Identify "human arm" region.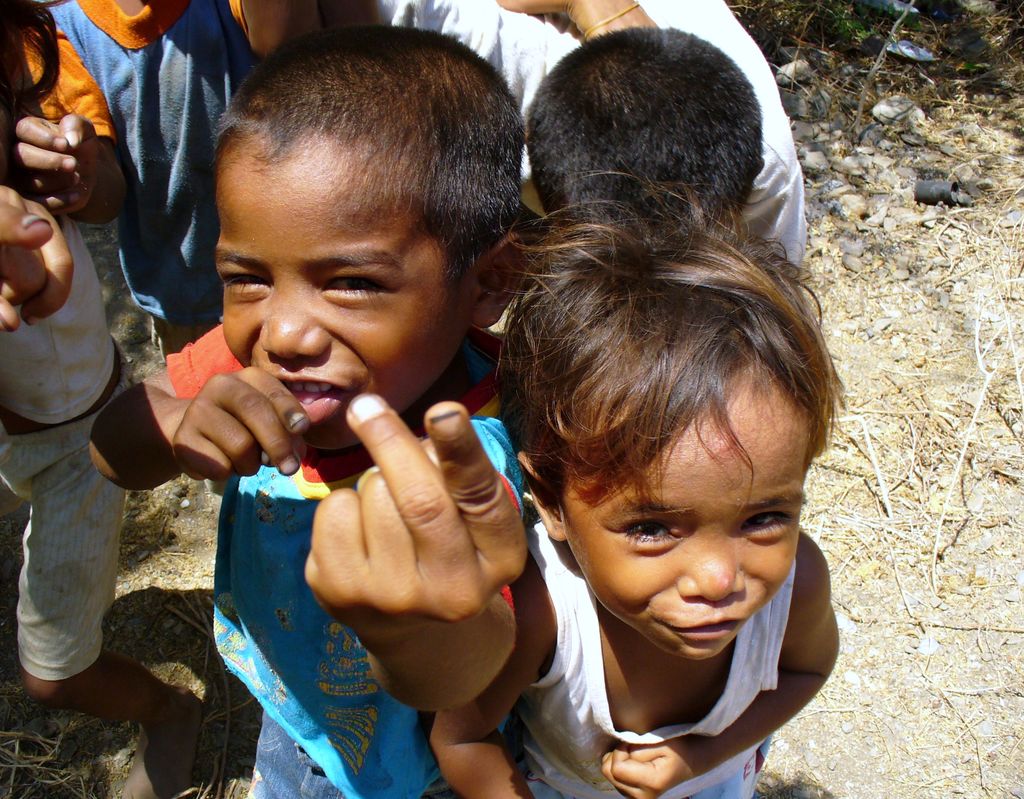
Region: bbox=[292, 383, 542, 736].
